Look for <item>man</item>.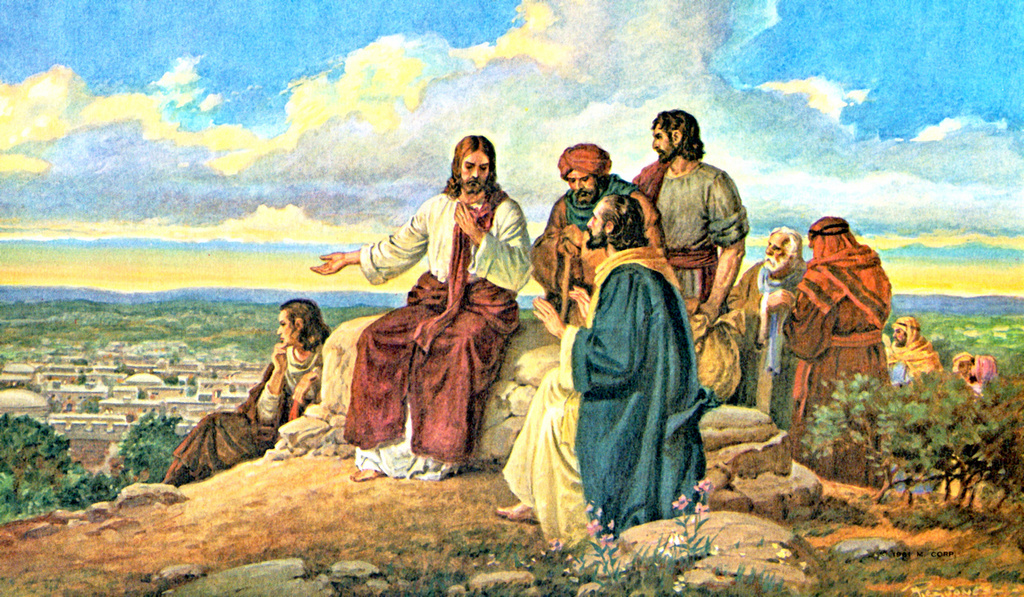
Found: (524,140,668,331).
